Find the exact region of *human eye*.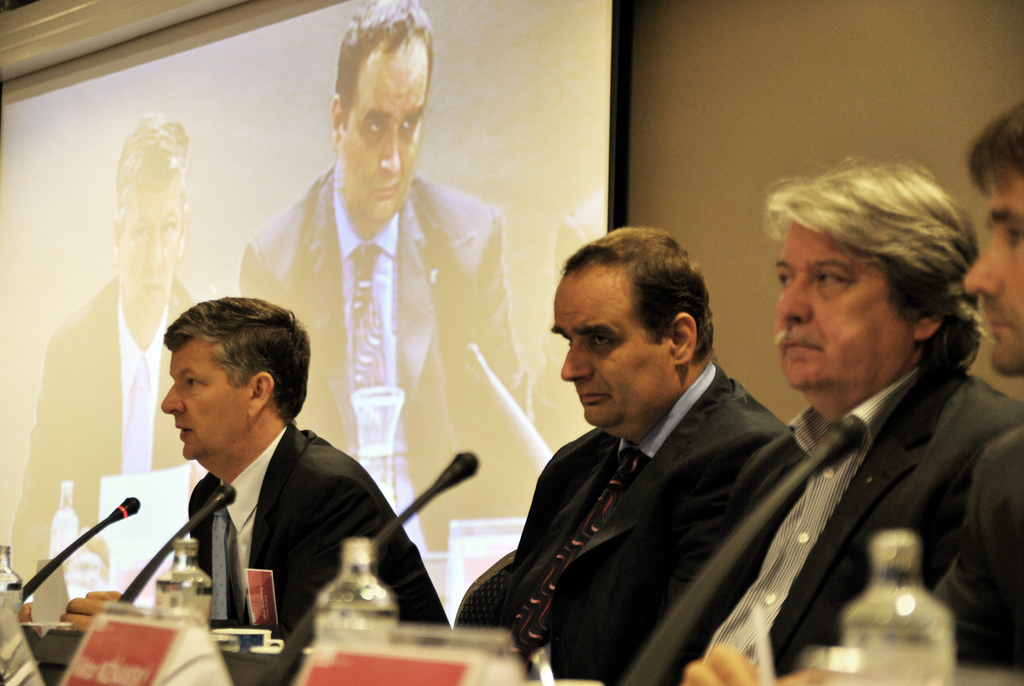
Exact region: locate(1004, 225, 1023, 246).
